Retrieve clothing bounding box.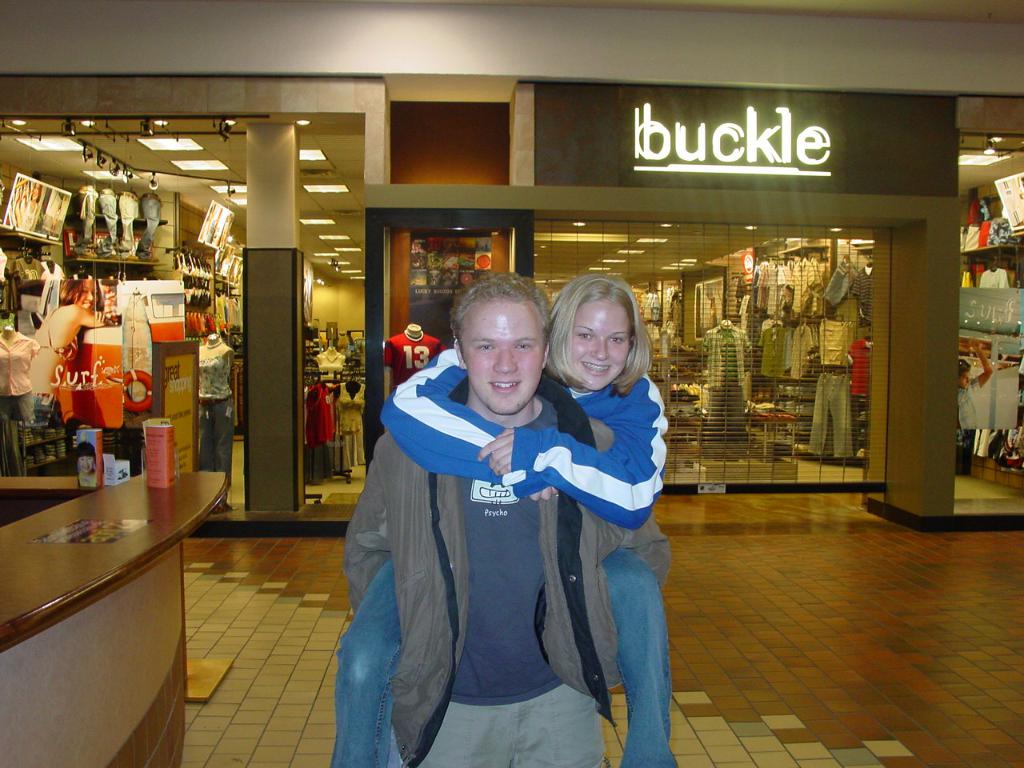
Bounding box: (left=198, top=355, right=234, bottom=473).
